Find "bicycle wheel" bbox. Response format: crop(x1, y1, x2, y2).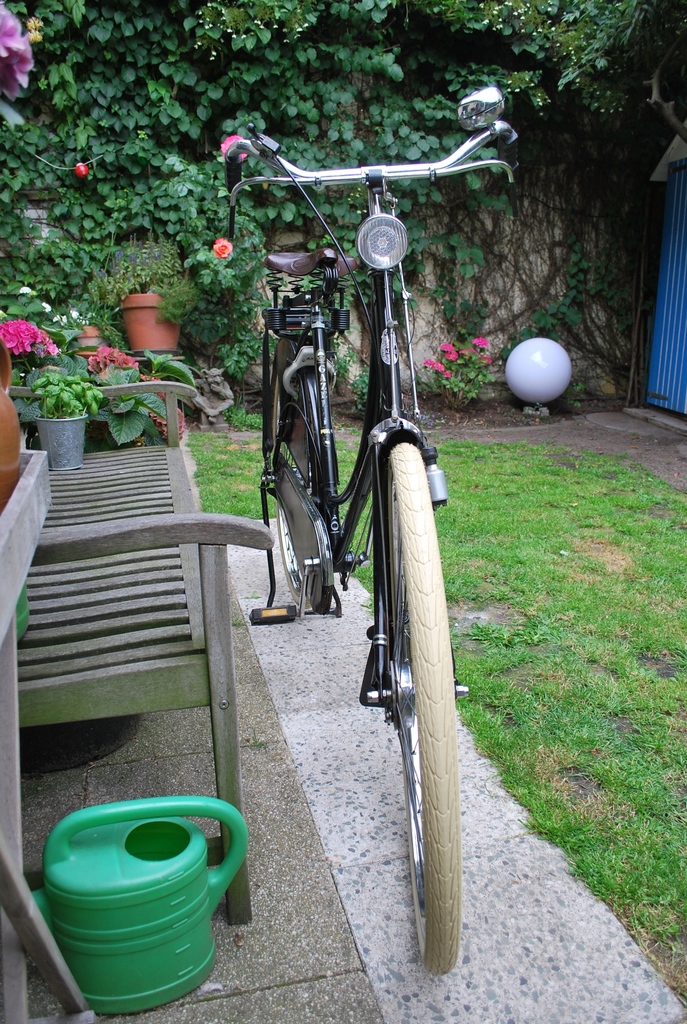
crop(324, 431, 467, 963).
